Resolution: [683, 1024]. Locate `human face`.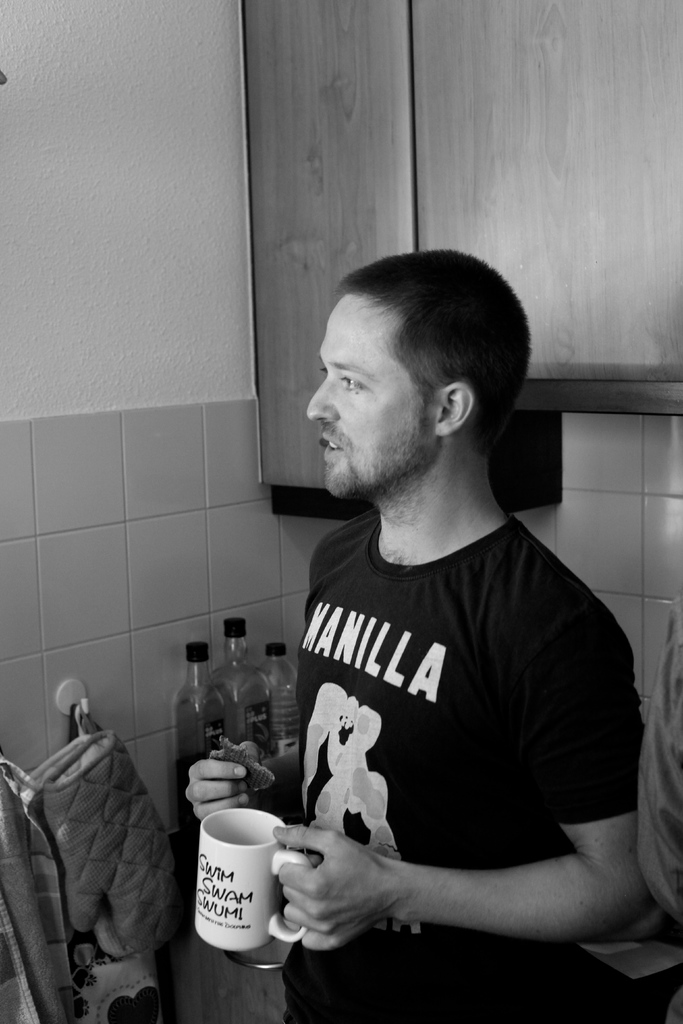
309 293 433 503.
